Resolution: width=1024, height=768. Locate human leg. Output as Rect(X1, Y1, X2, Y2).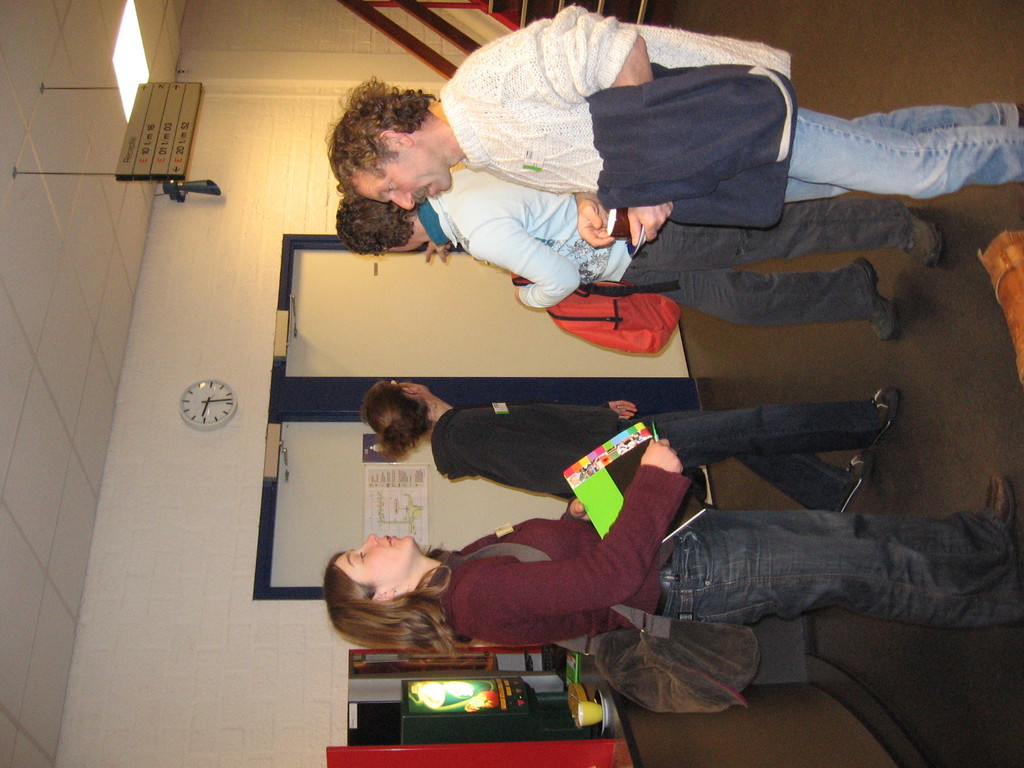
Rect(648, 388, 897, 481).
